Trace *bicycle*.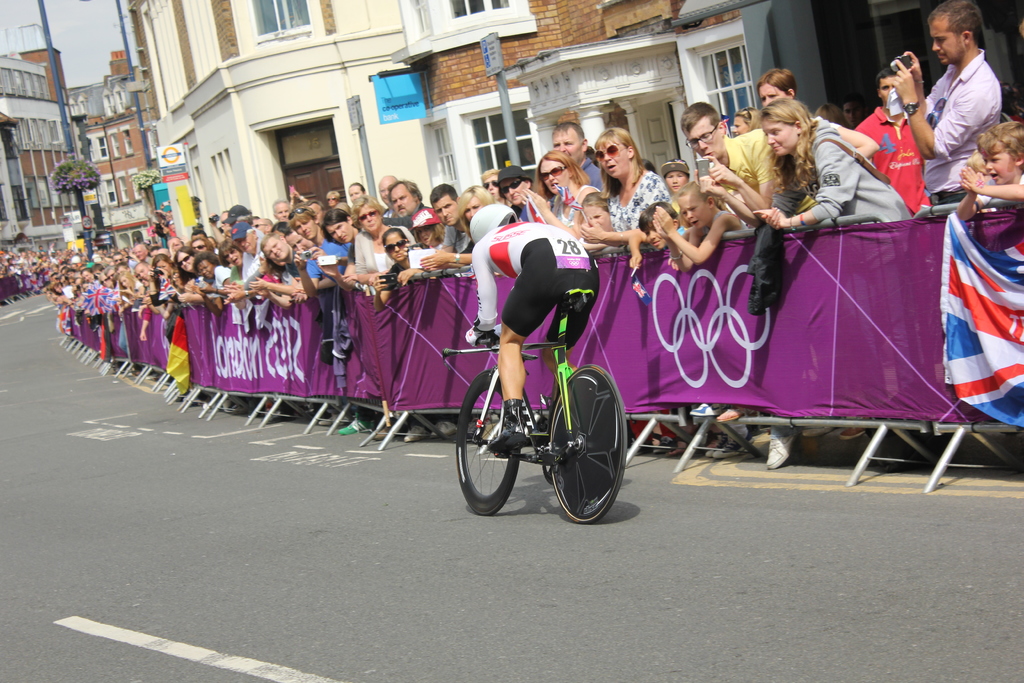
Traced to (435, 286, 627, 537).
